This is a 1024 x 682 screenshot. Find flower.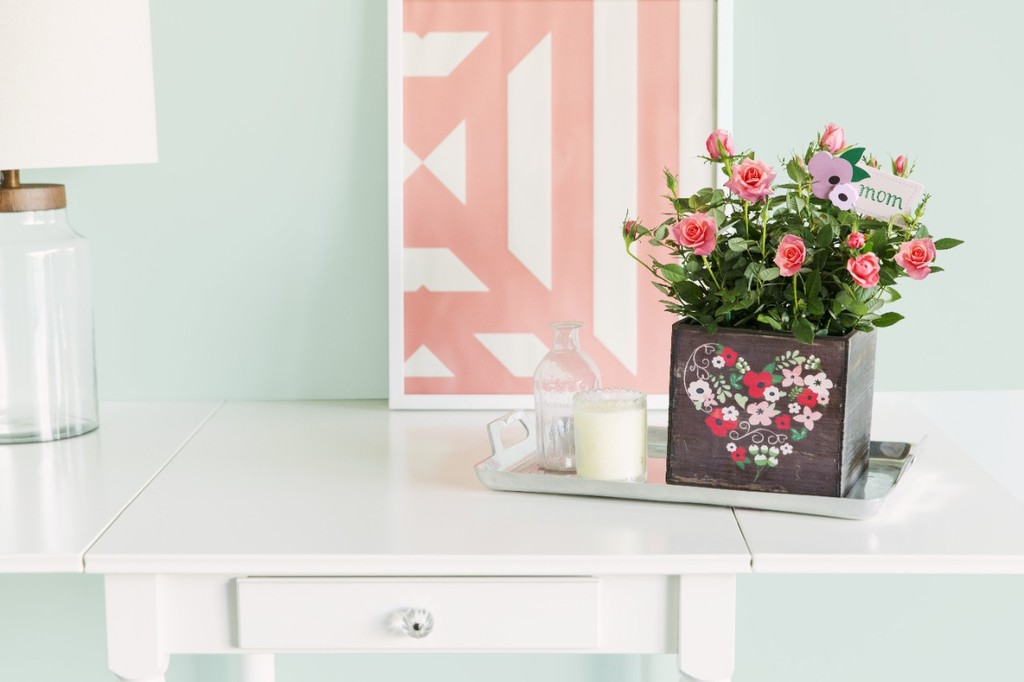
Bounding box: 819 121 846 152.
